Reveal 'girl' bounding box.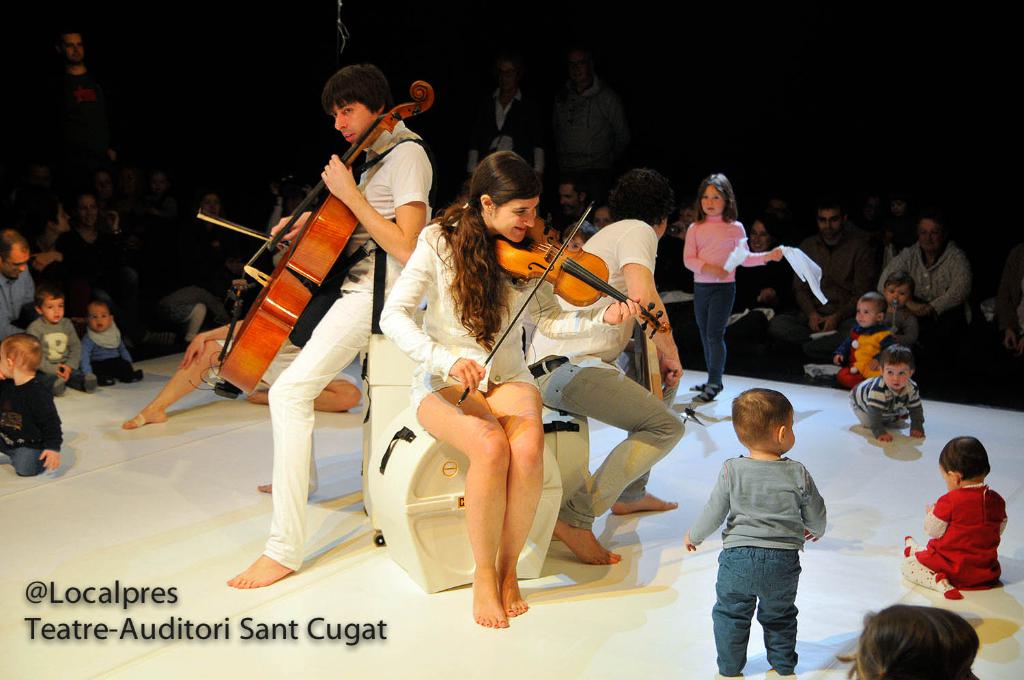
Revealed: l=681, t=172, r=784, b=403.
